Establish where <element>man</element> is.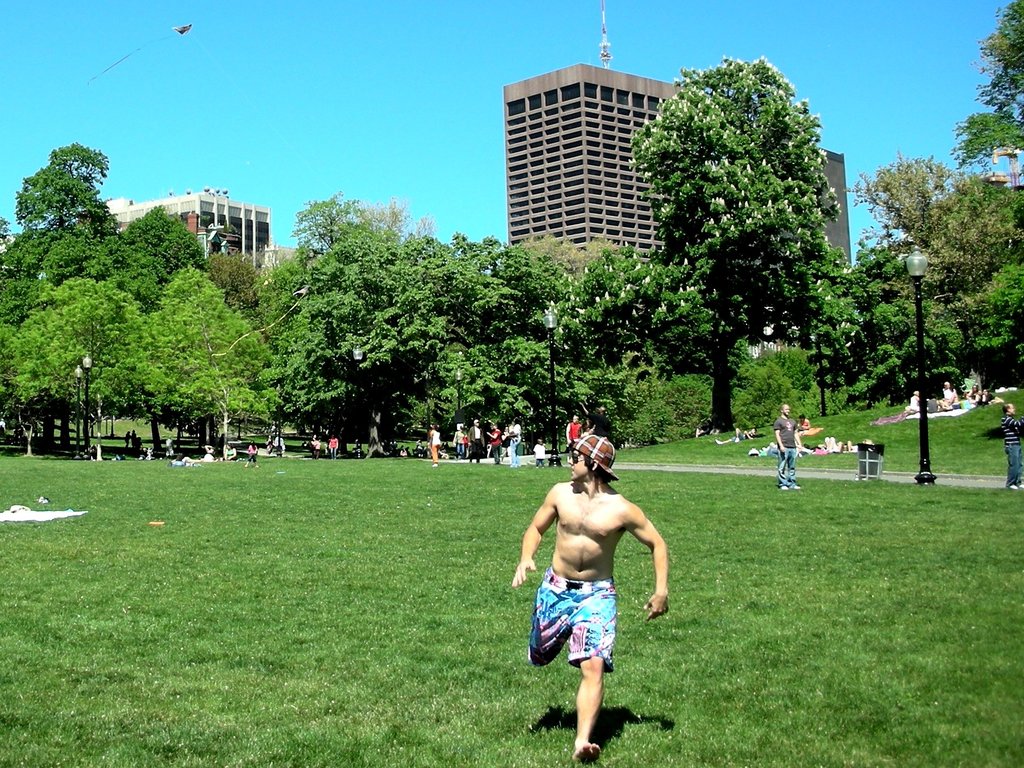
Established at 563, 409, 588, 468.
